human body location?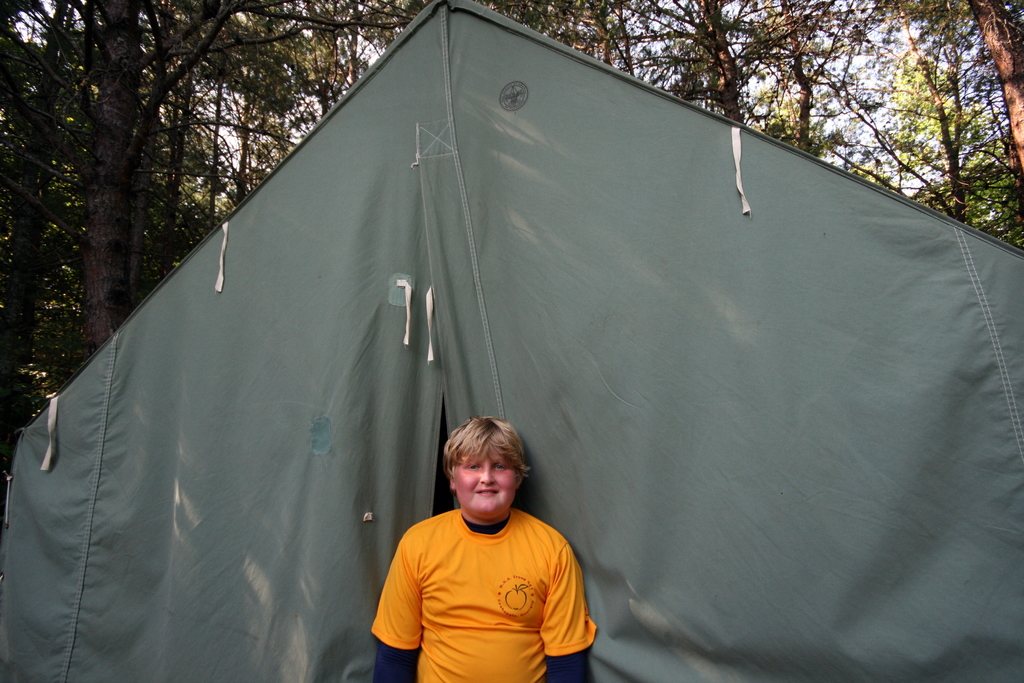
356,395,605,680
